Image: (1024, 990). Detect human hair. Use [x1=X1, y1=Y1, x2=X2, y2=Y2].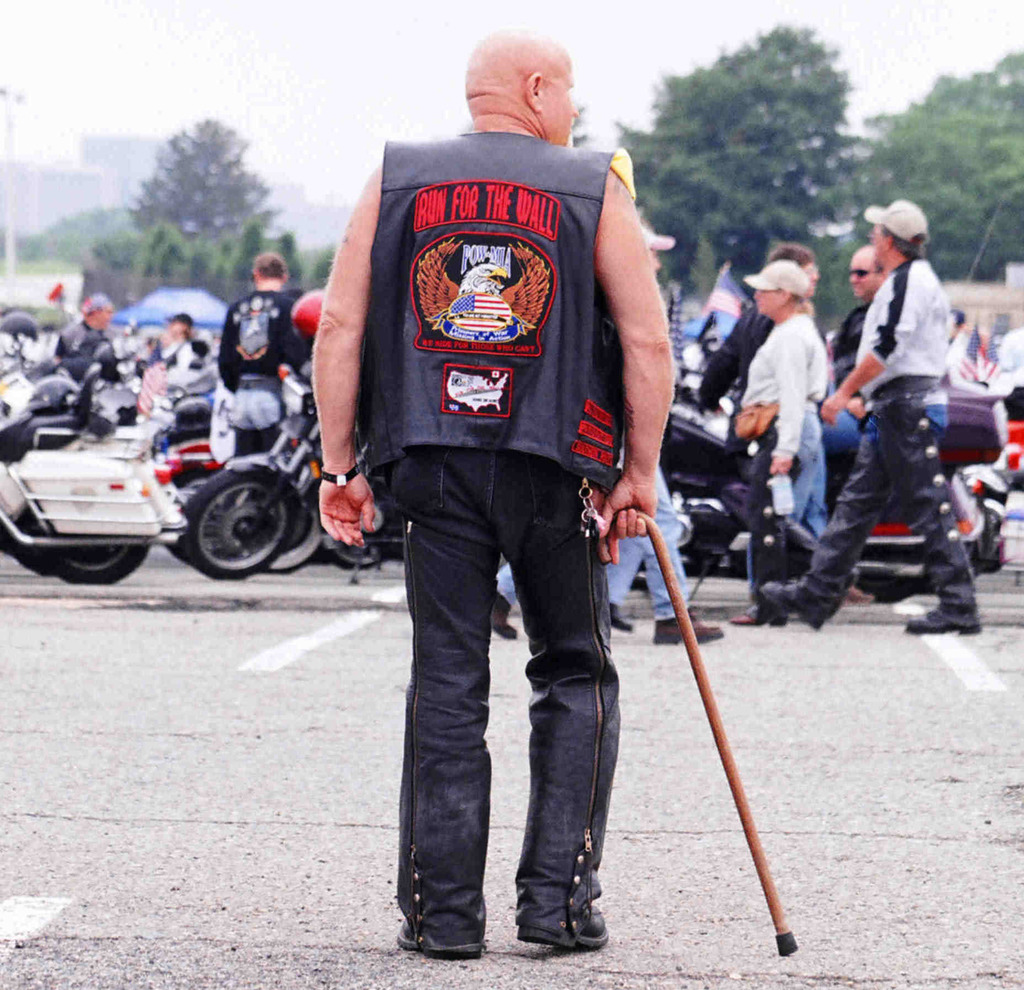
[x1=881, y1=223, x2=928, y2=260].
